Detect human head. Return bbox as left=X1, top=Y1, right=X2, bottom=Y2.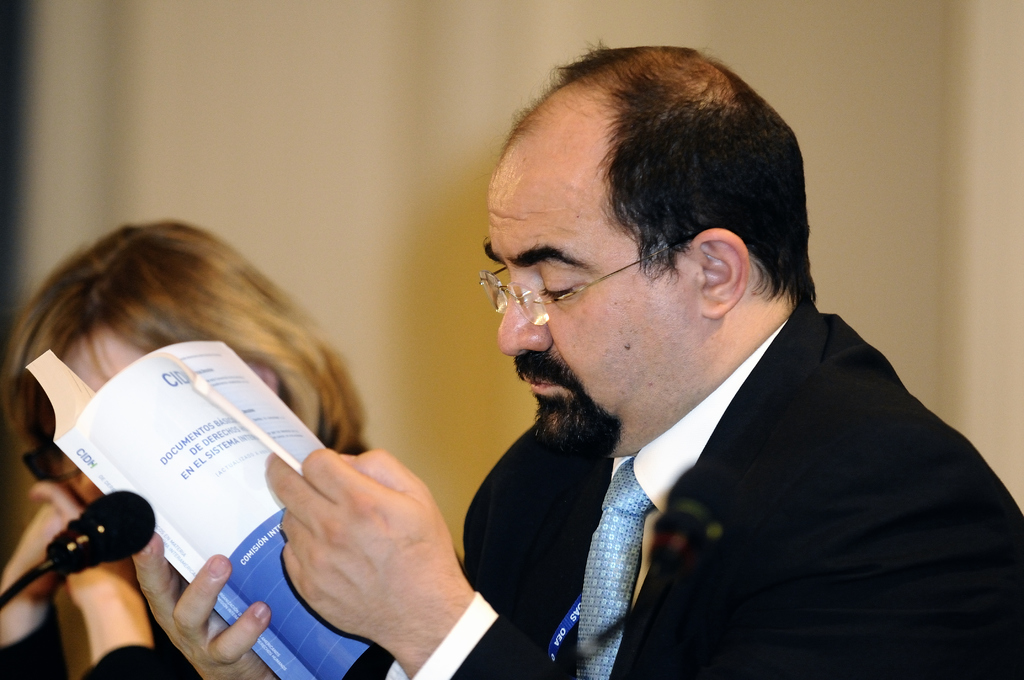
left=20, top=232, right=363, bottom=427.
